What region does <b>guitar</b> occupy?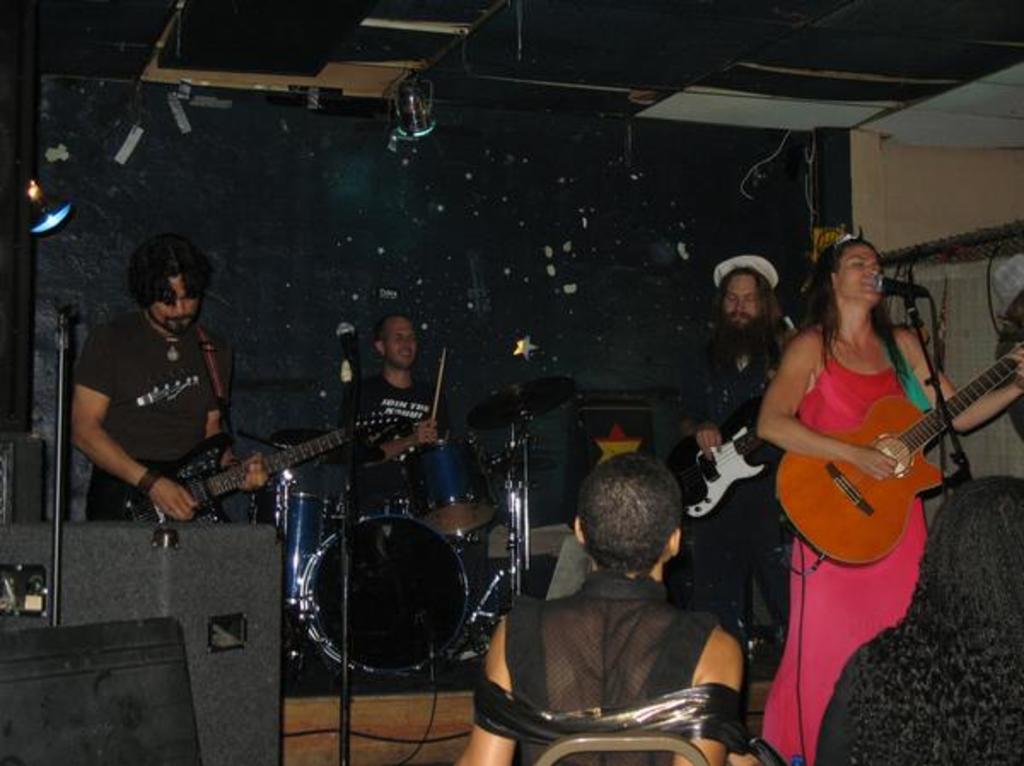
(x1=766, y1=328, x2=1022, y2=587).
